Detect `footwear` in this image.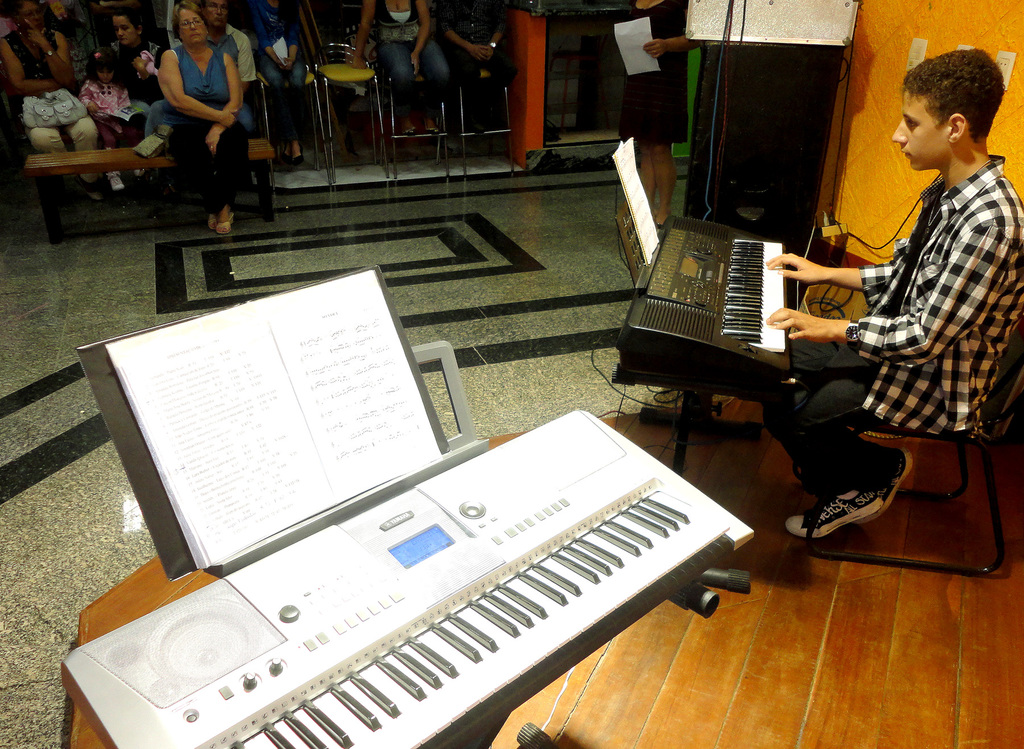
Detection: x1=785 y1=490 x2=883 y2=538.
